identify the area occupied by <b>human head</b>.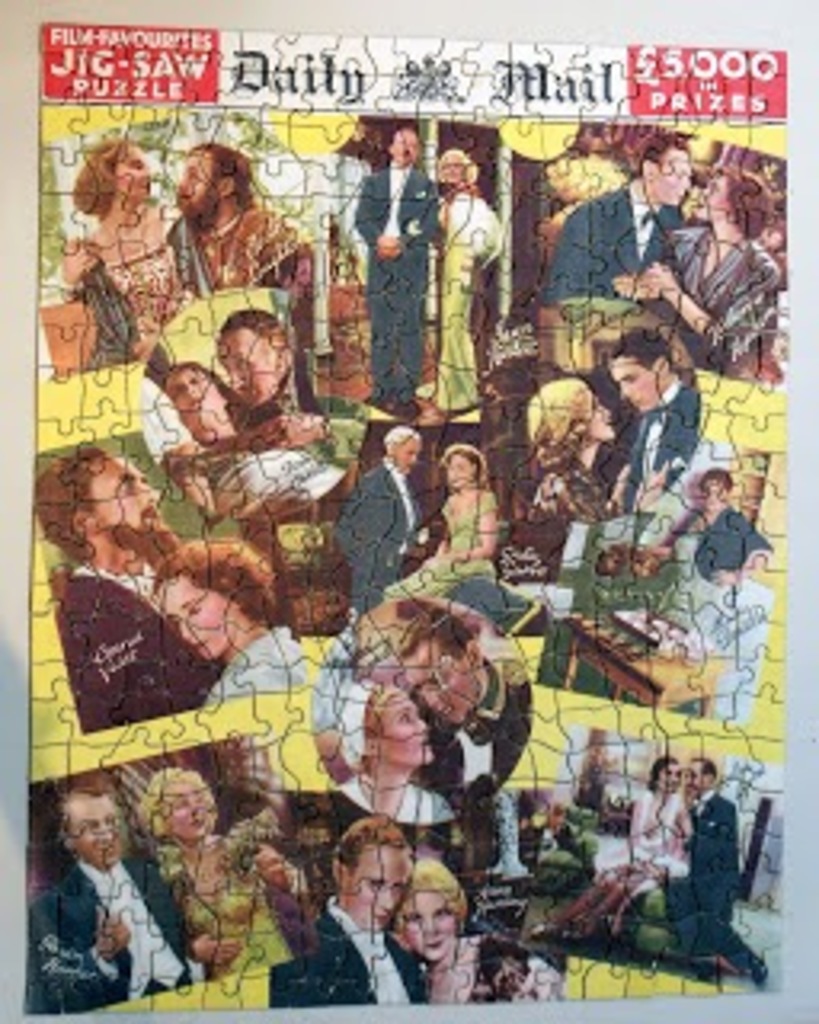
Area: (x1=166, y1=358, x2=221, y2=422).
